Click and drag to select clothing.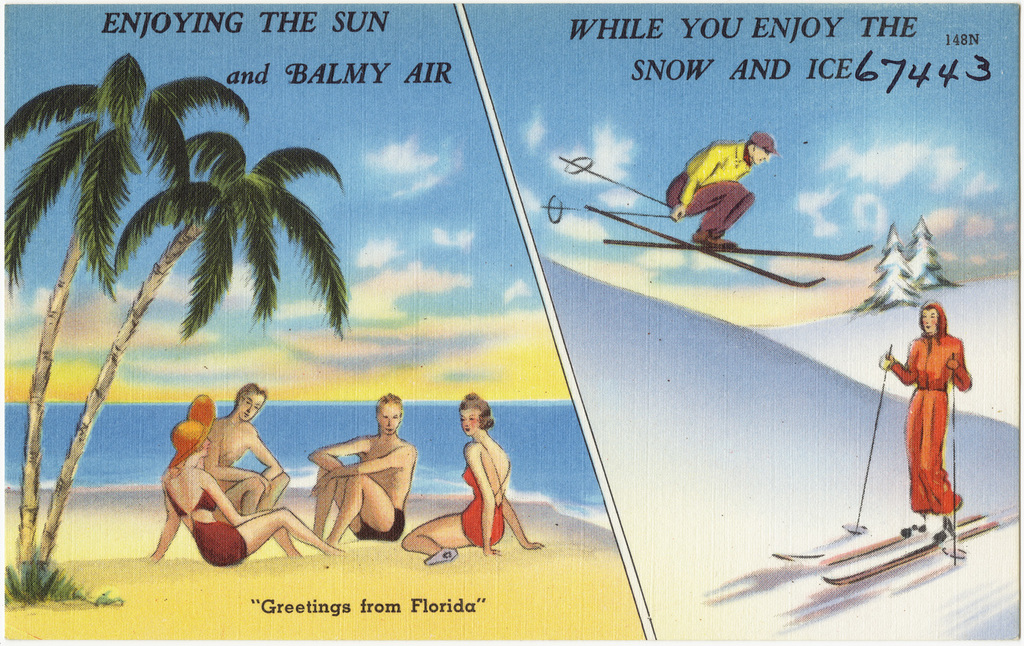
Selection: [x1=463, y1=462, x2=507, y2=548].
